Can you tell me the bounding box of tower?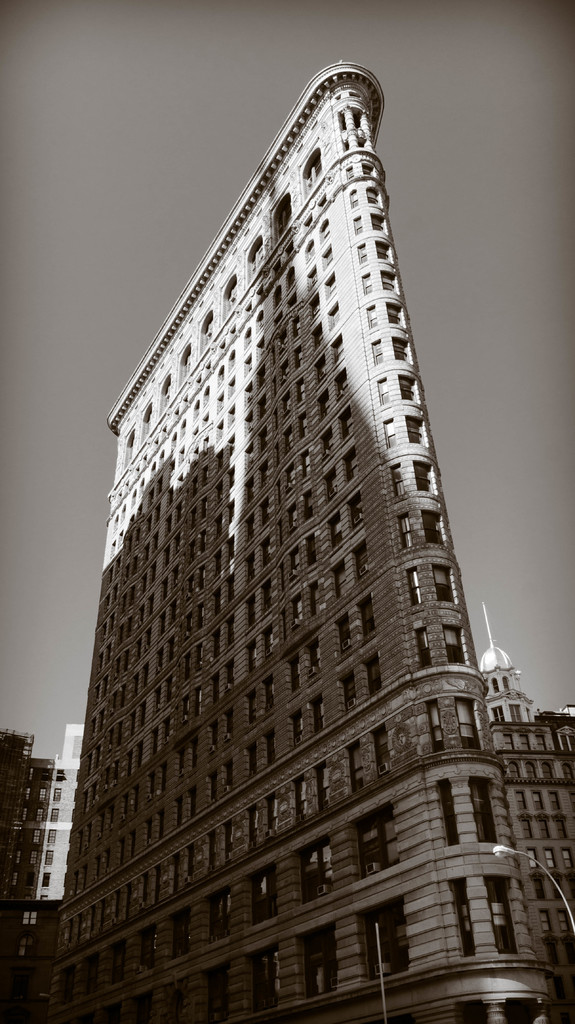
Rect(3, 0, 574, 1023).
